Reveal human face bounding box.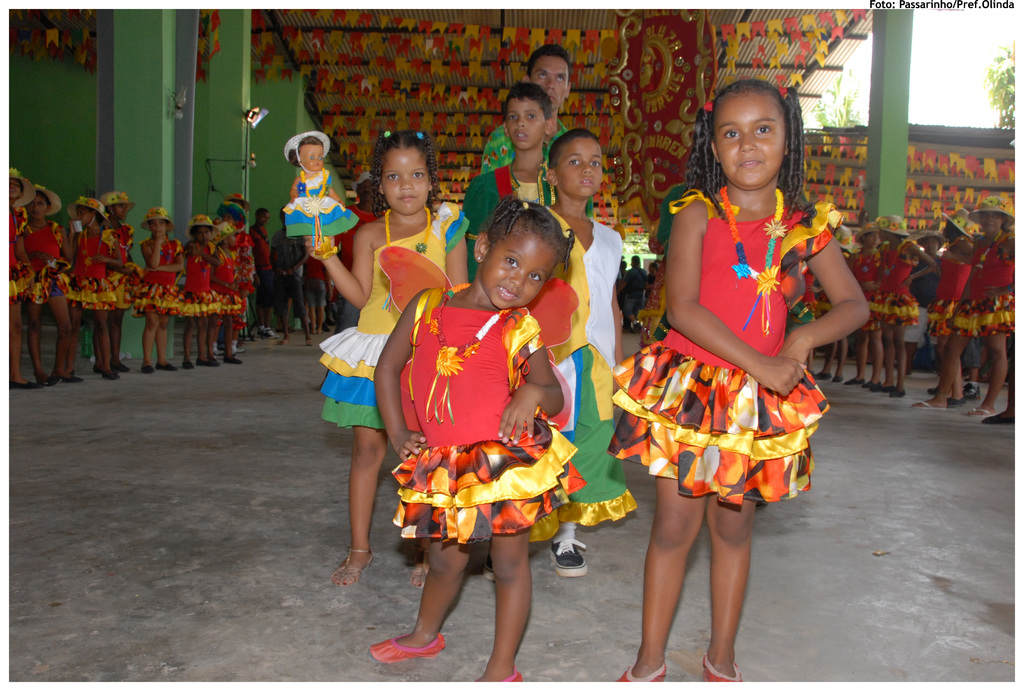
Revealed: <bbox>481, 218, 561, 312</bbox>.
